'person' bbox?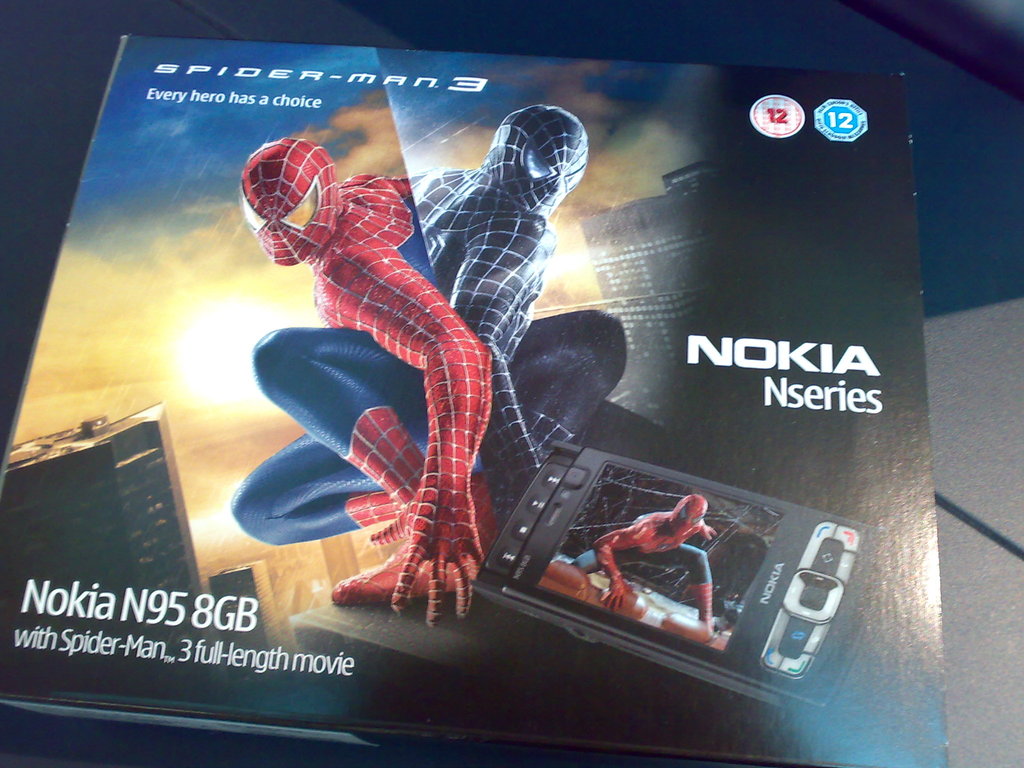
572/488/717/638
